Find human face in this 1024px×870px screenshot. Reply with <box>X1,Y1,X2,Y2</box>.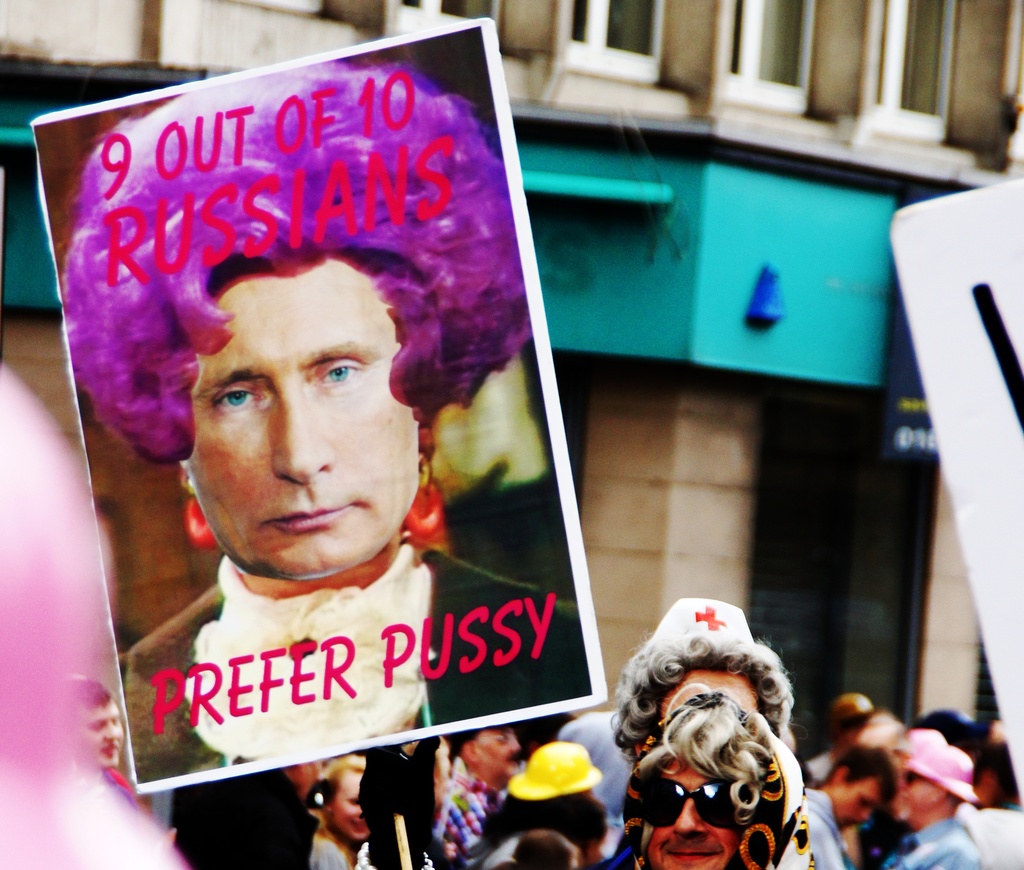
<box>76,699,120,762</box>.
